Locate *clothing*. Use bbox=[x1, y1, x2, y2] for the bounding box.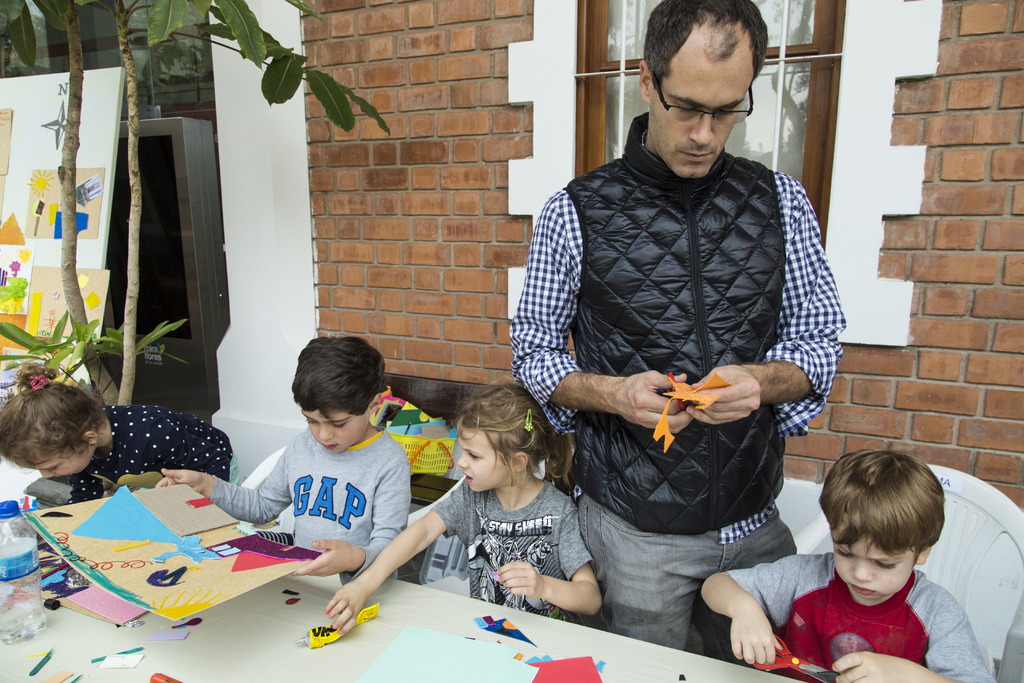
bbox=[416, 479, 591, 627].
